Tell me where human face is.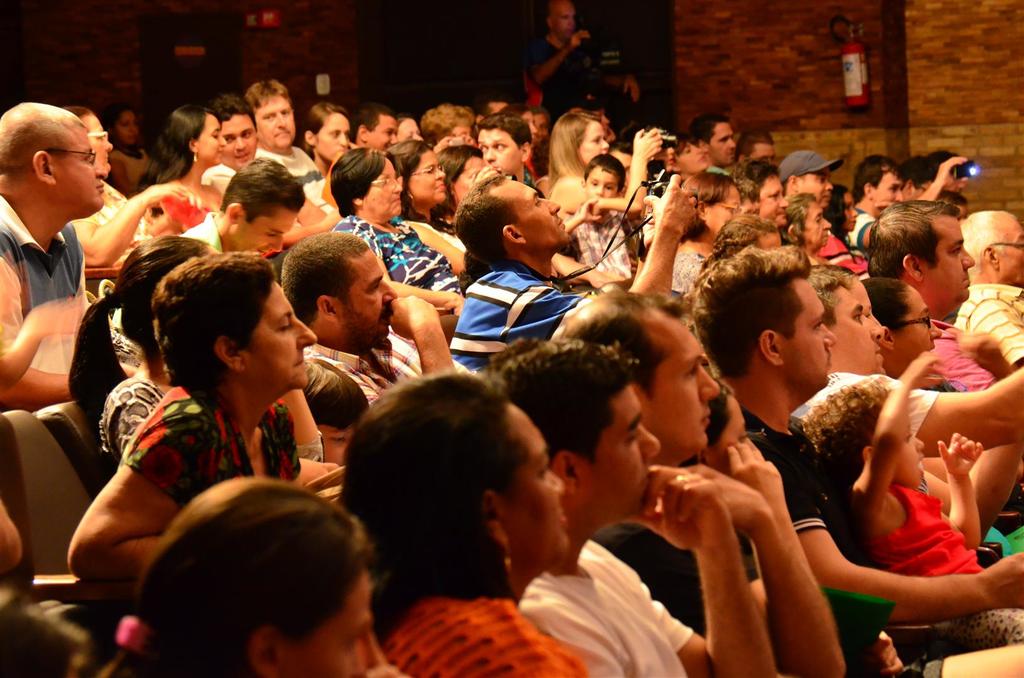
human face is at rect(445, 125, 476, 148).
